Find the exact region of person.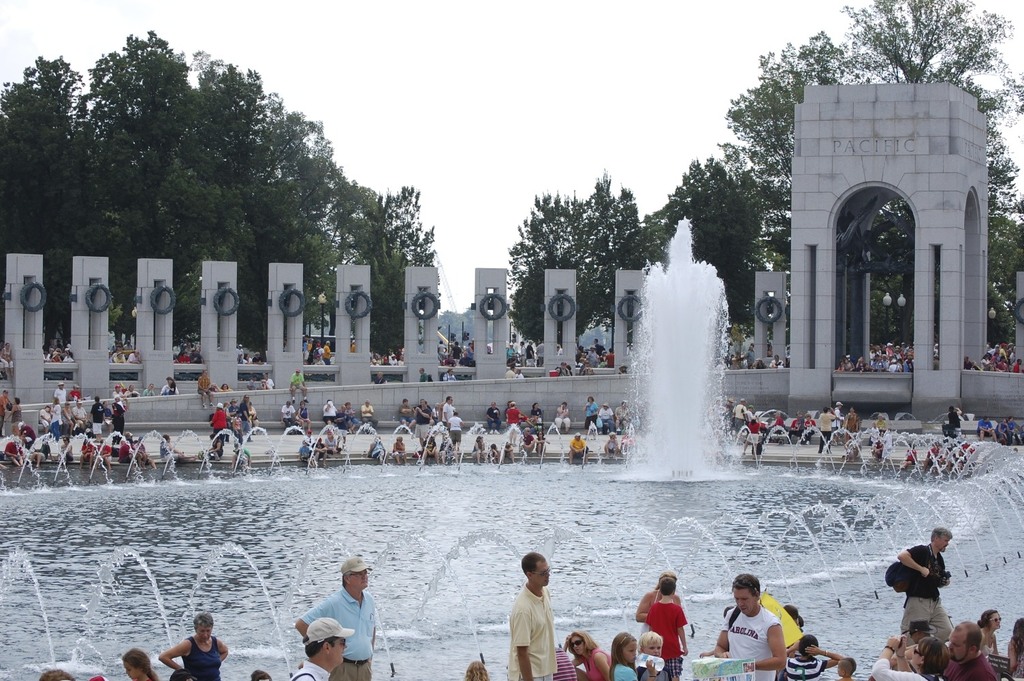
Exact region: (944,400,963,434).
